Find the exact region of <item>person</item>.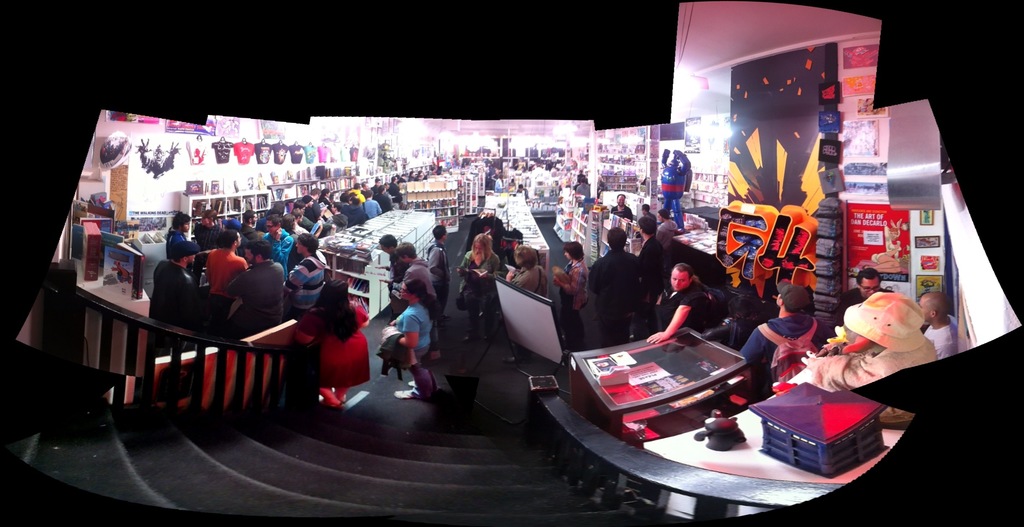
Exact region: {"x1": 458, "y1": 232, "x2": 500, "y2": 345}.
